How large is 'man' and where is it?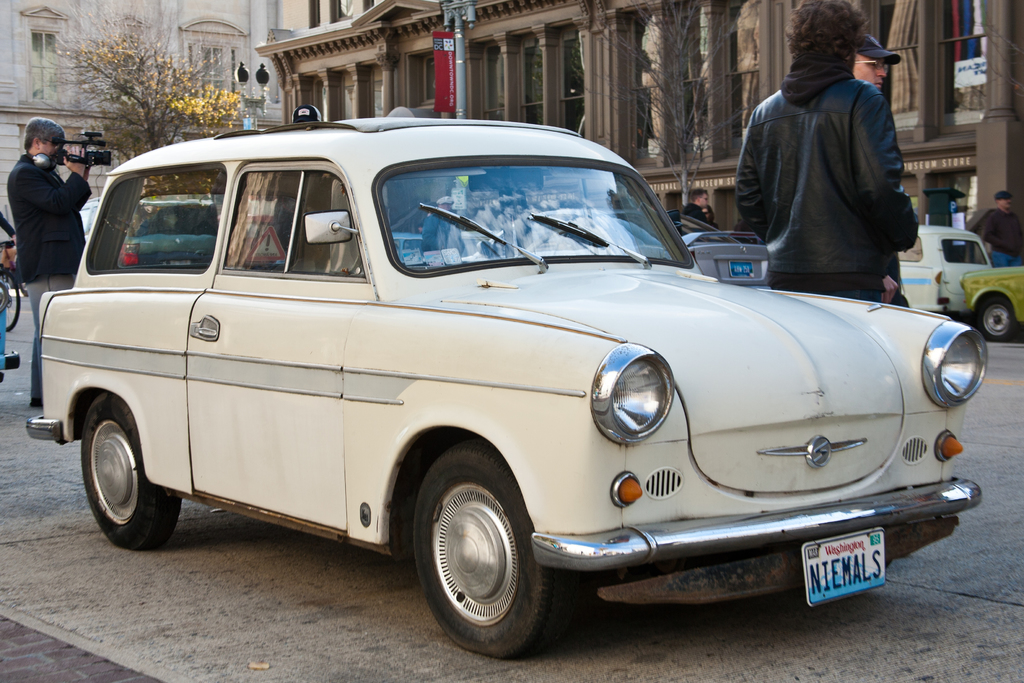
Bounding box: x1=680, y1=188, x2=708, y2=224.
